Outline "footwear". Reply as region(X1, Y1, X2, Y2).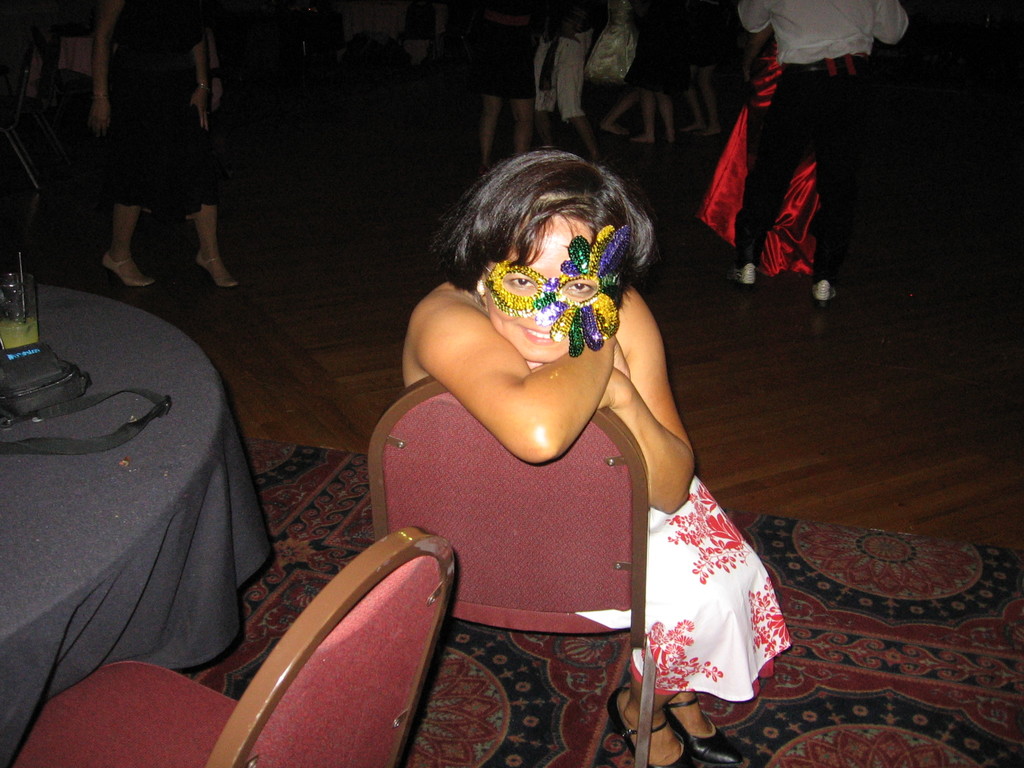
region(108, 247, 154, 288).
